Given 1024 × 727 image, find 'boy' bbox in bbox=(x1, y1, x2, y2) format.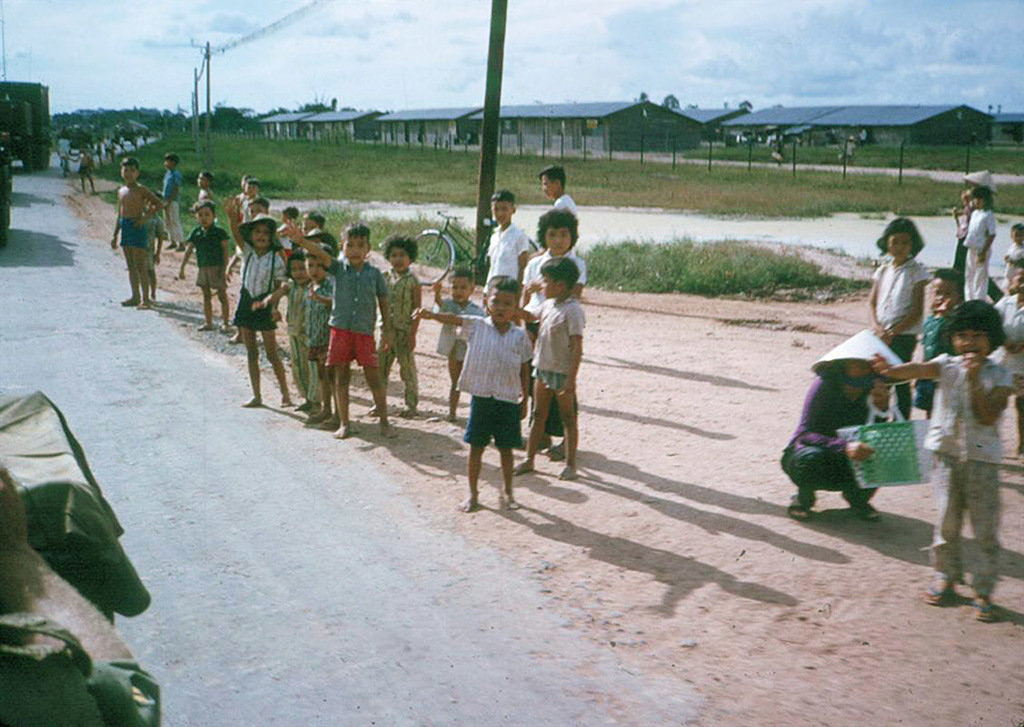
bbox=(159, 154, 187, 244).
